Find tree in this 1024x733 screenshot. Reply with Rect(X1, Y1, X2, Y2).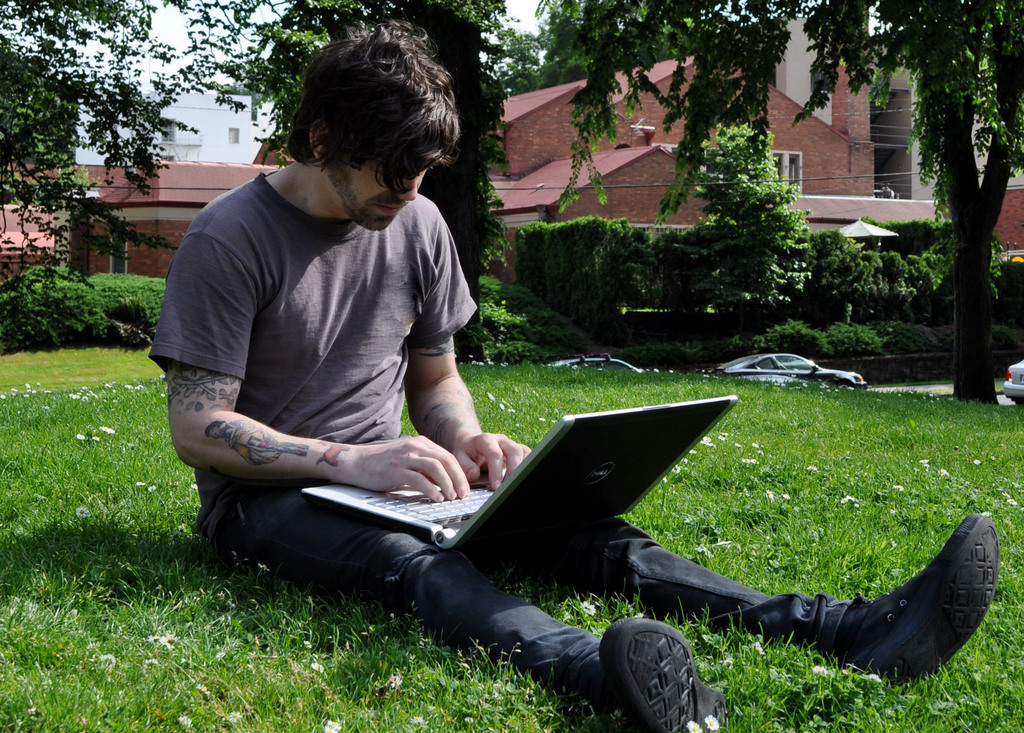
Rect(522, 0, 1023, 410).
